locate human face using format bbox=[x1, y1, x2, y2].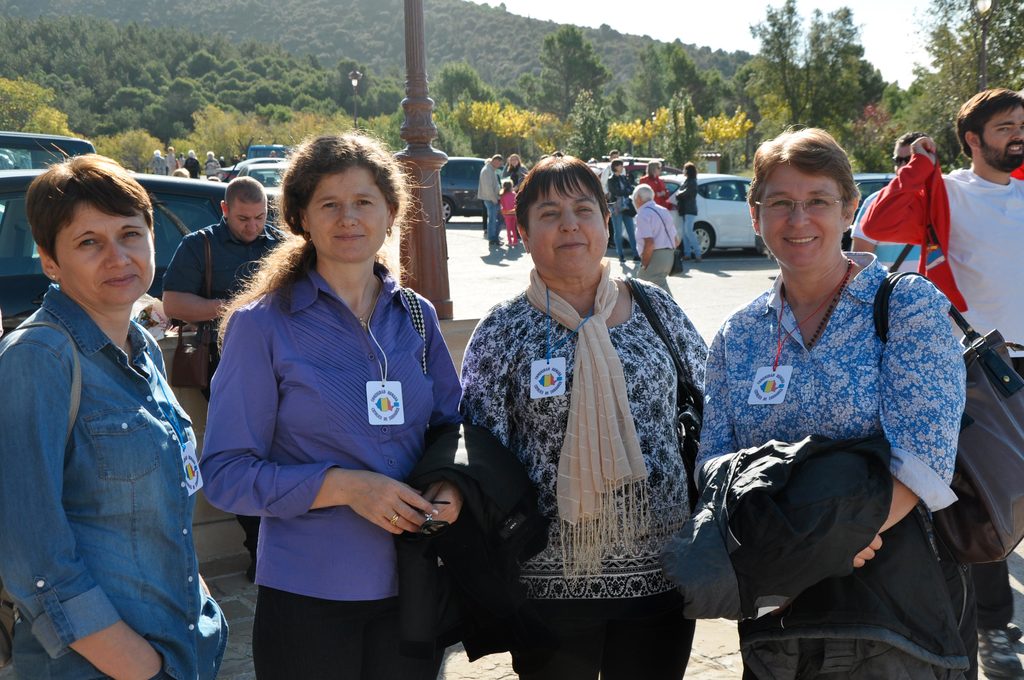
bbox=[60, 204, 154, 309].
